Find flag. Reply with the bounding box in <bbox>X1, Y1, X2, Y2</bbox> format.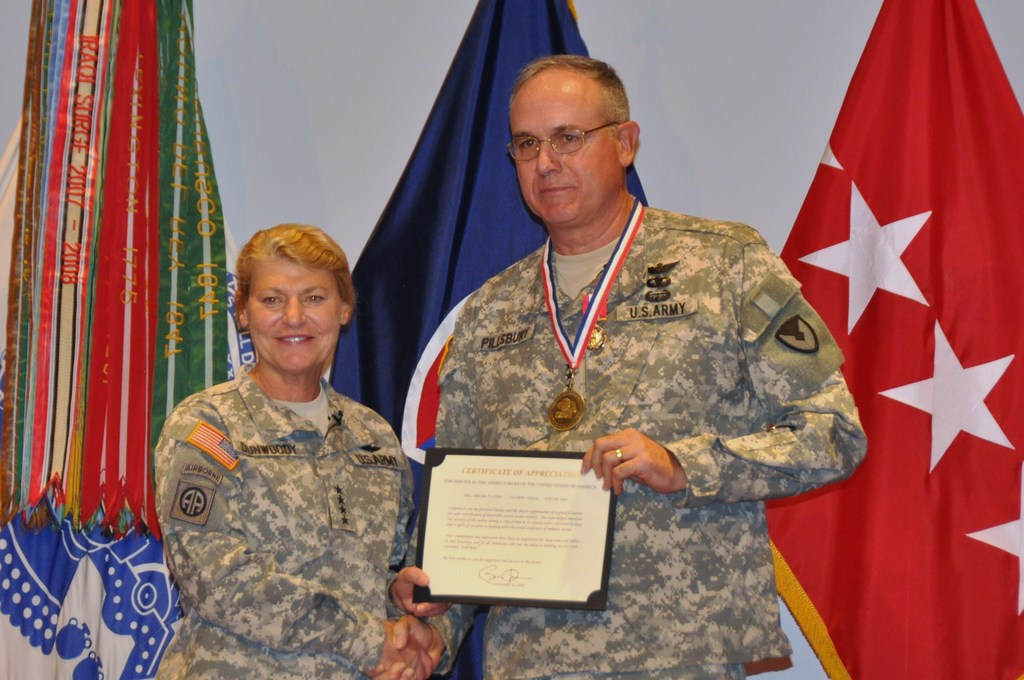
<bbox>0, 109, 253, 679</bbox>.
